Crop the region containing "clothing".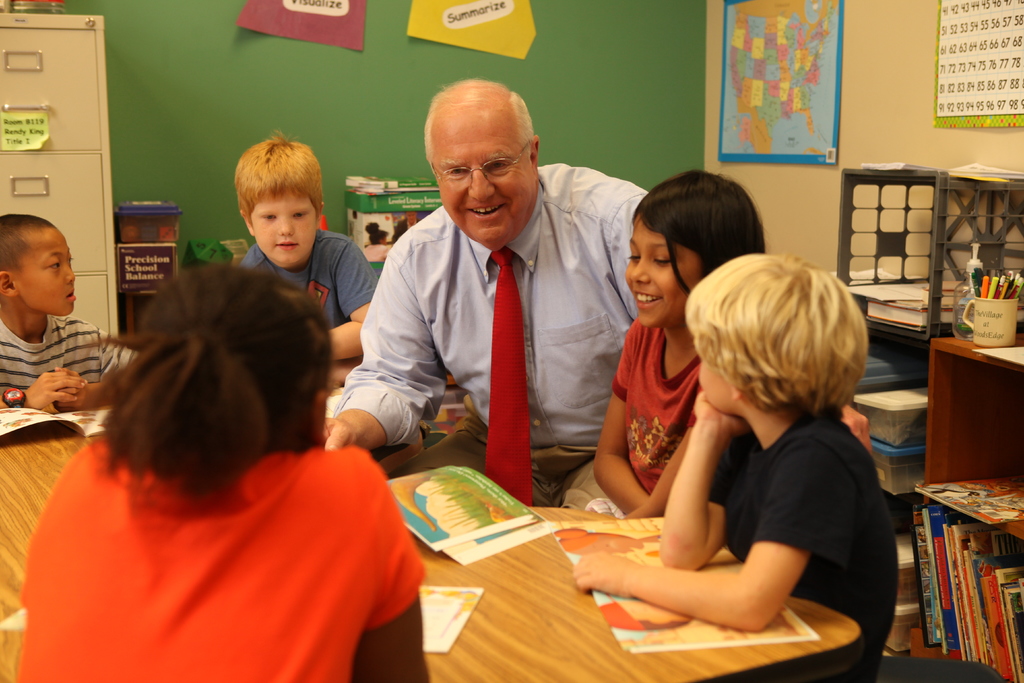
Crop region: left=0, top=311, right=132, bottom=407.
